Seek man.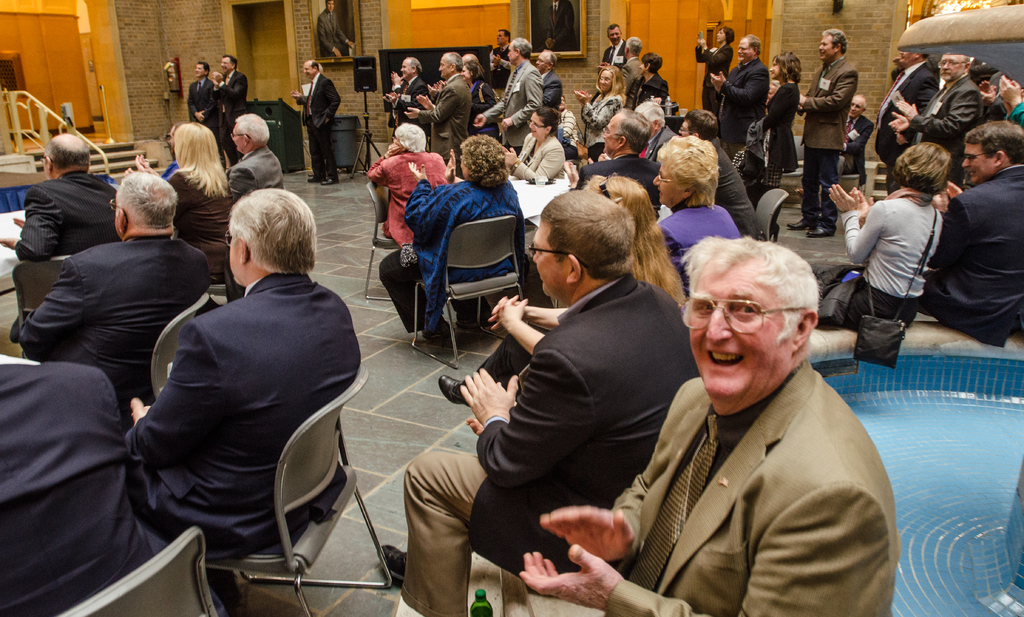
x1=931 y1=118 x2=1023 y2=348.
